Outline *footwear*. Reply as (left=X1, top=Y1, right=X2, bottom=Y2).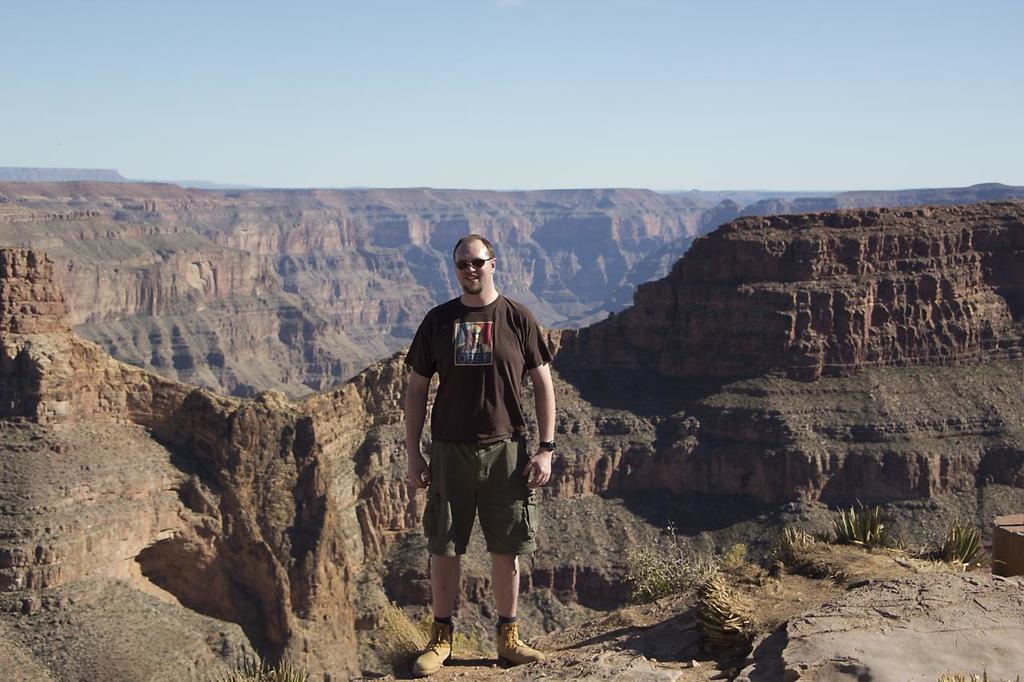
(left=411, top=619, right=456, bottom=676).
